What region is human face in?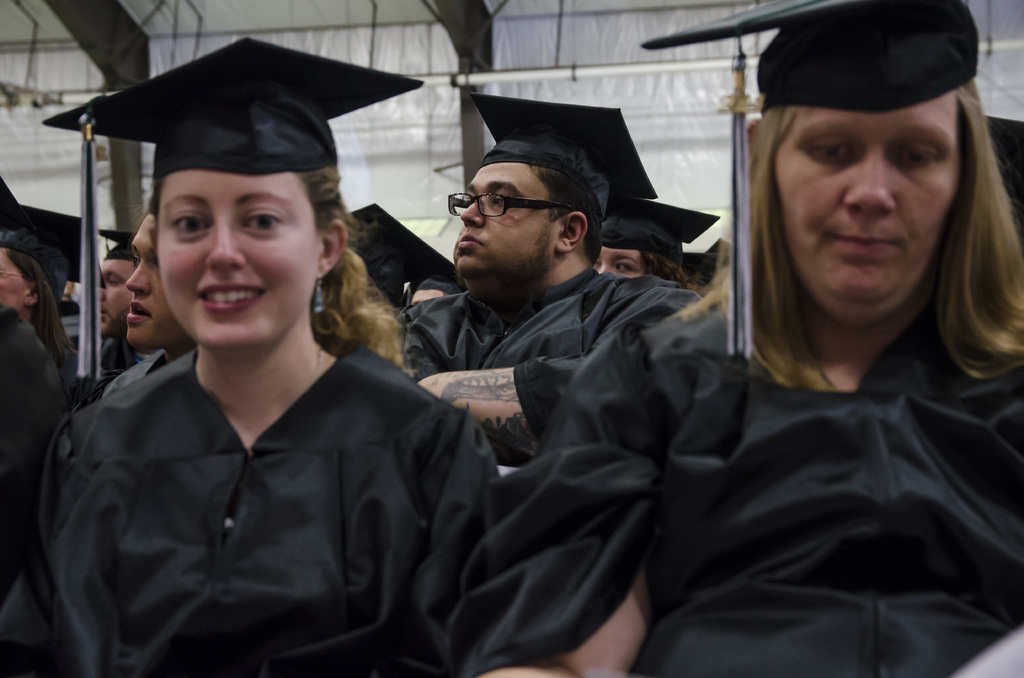
(x1=595, y1=246, x2=647, y2=280).
